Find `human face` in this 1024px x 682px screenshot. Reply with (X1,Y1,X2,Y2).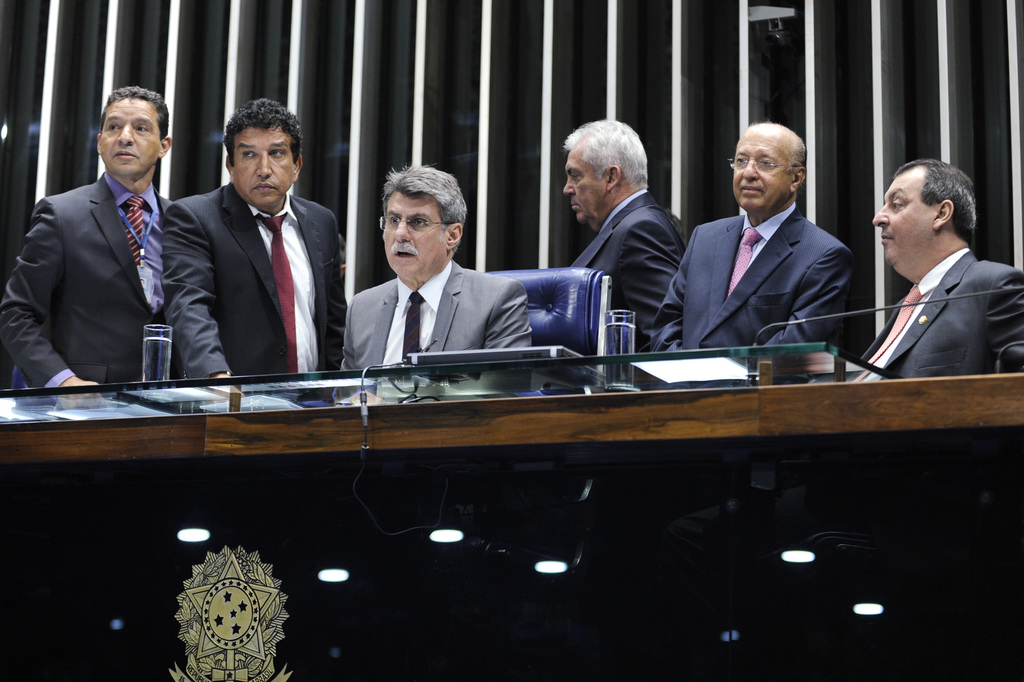
(95,92,160,178).
